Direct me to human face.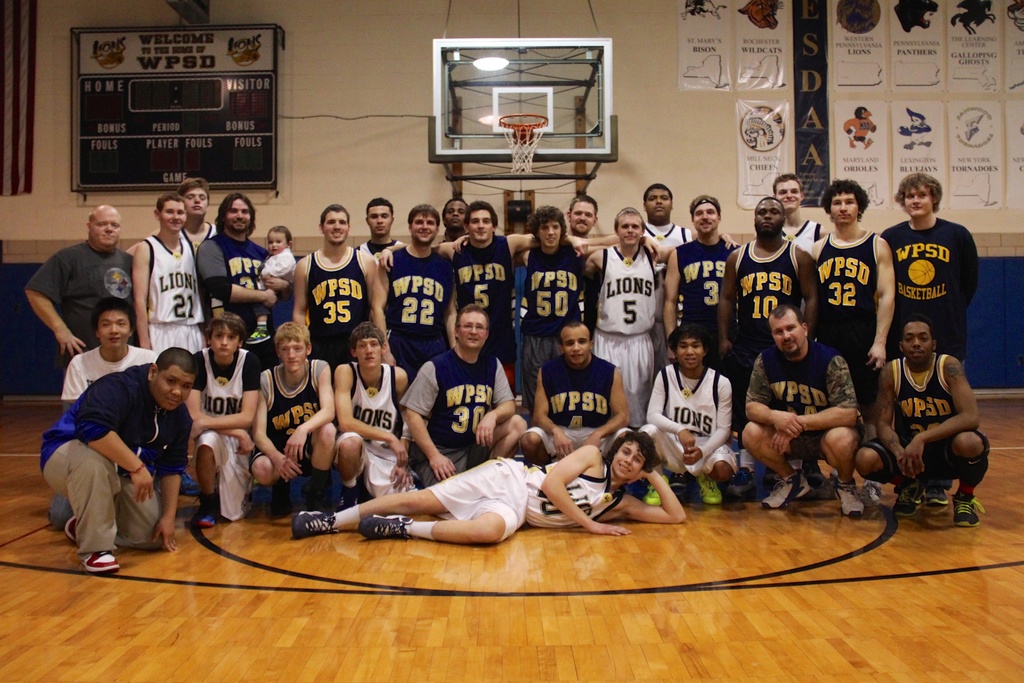
Direction: rect(184, 186, 204, 214).
